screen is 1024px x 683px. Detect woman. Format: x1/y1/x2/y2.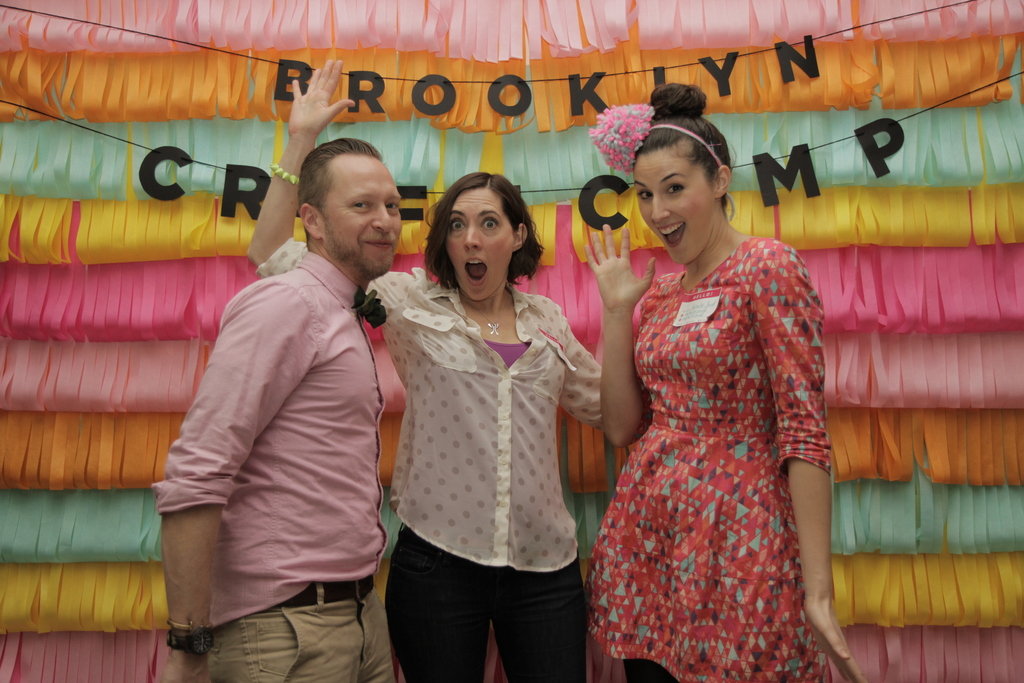
247/38/607/682.
